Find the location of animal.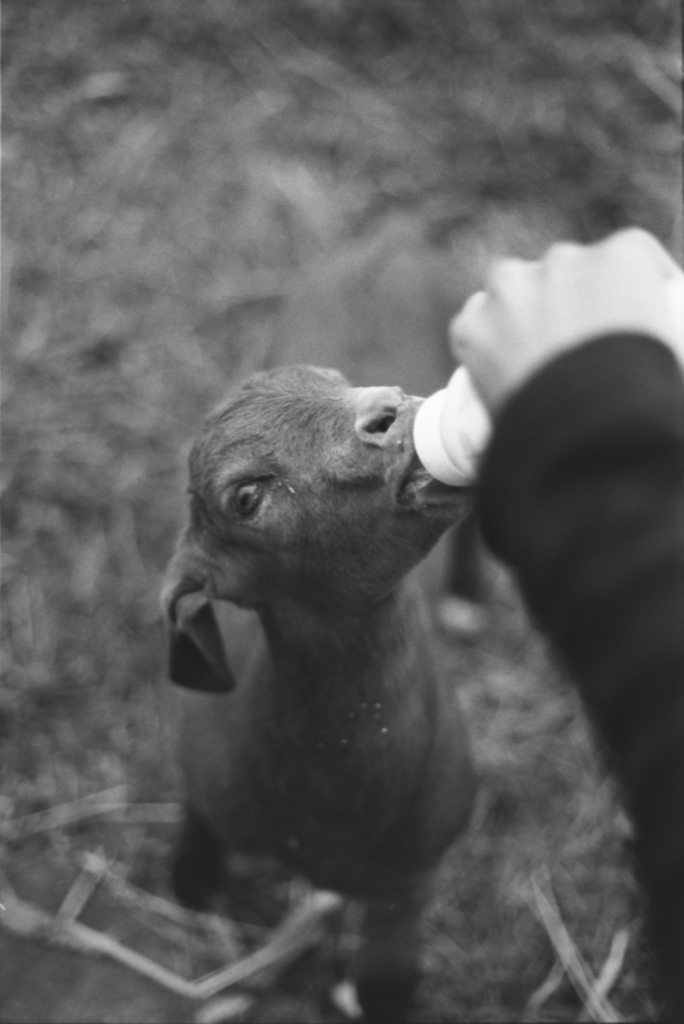
Location: <box>158,356,482,1023</box>.
